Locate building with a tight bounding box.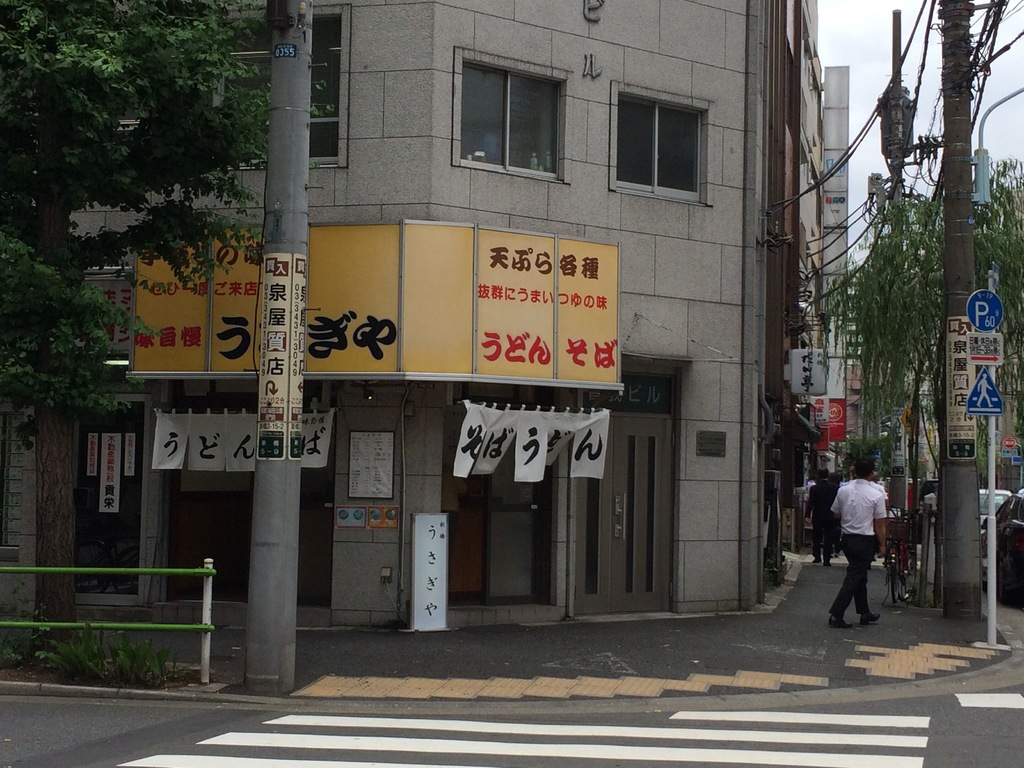
(0,0,849,633).
